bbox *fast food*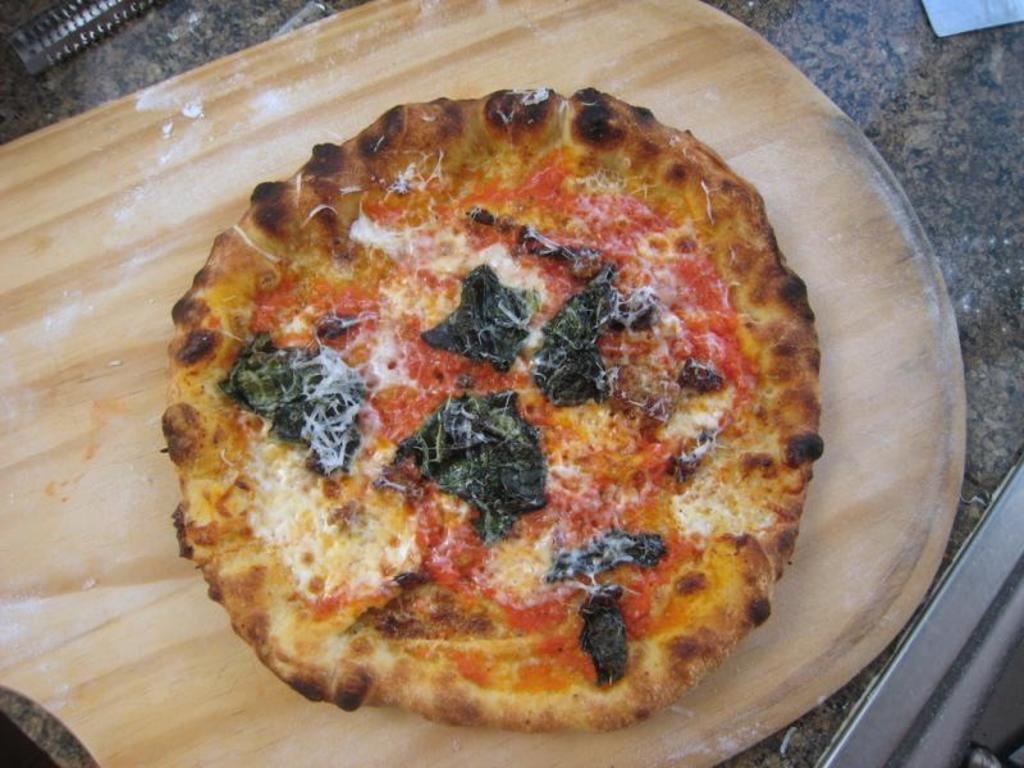
x1=152, y1=77, x2=826, y2=732
